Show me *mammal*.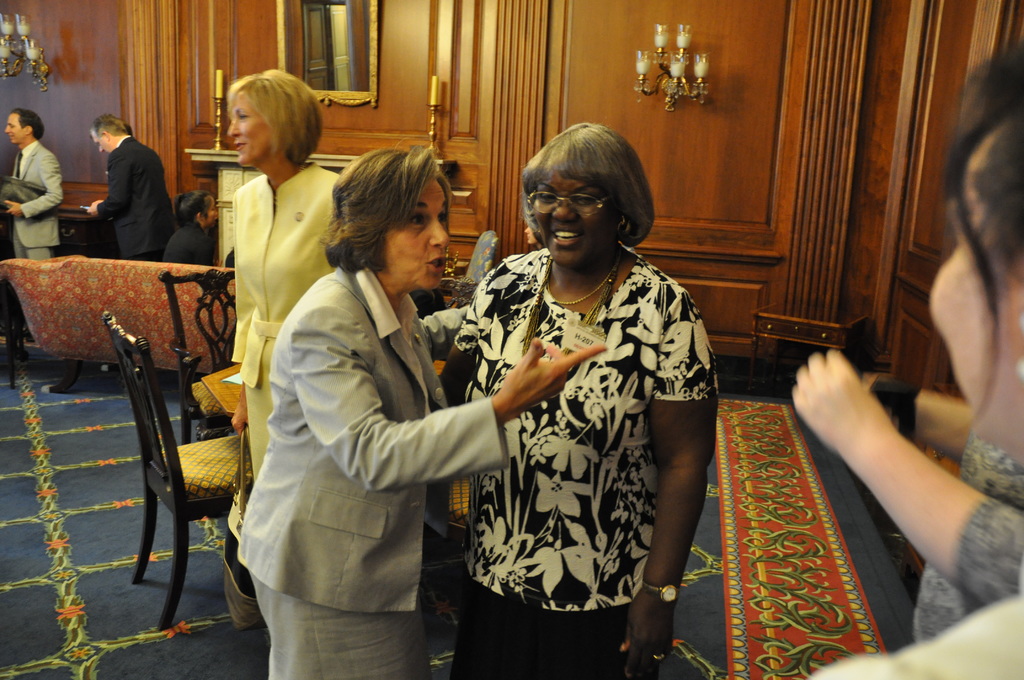
*mammal* is here: (808,34,1023,679).
